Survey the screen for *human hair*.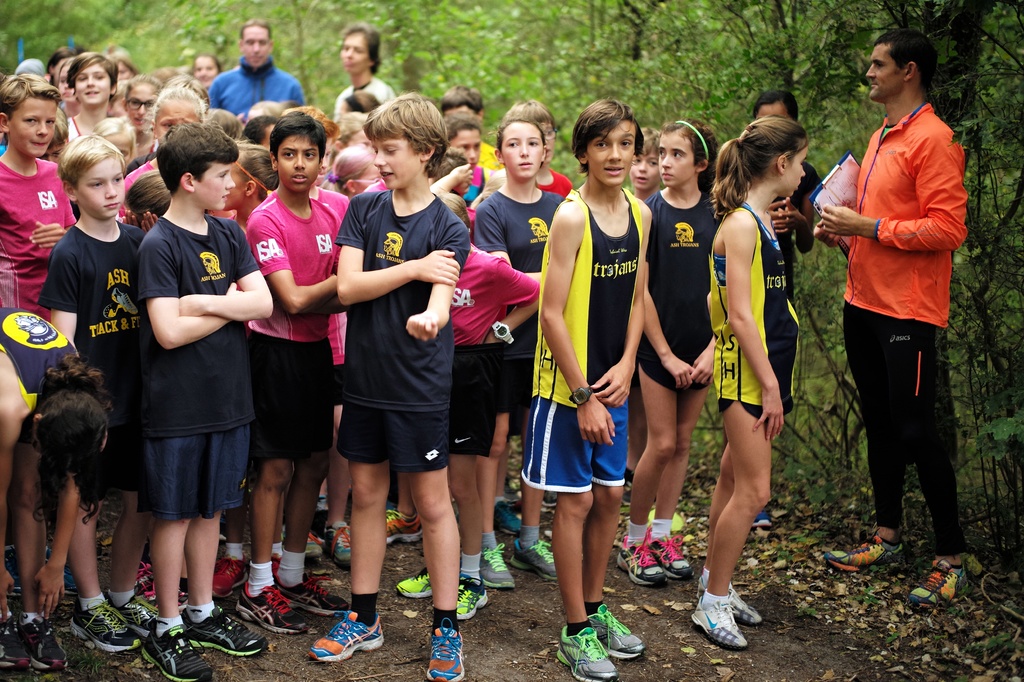
Survey found: {"x1": 24, "y1": 351, "x2": 114, "y2": 524}.
